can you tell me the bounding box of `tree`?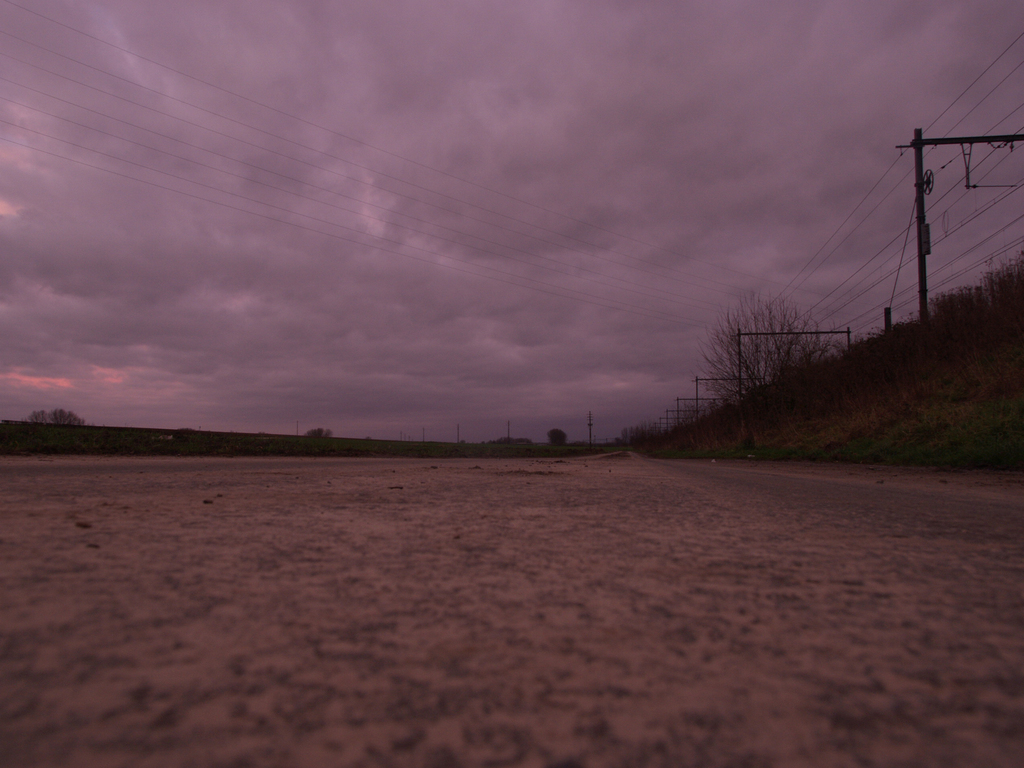
box(693, 287, 840, 401).
